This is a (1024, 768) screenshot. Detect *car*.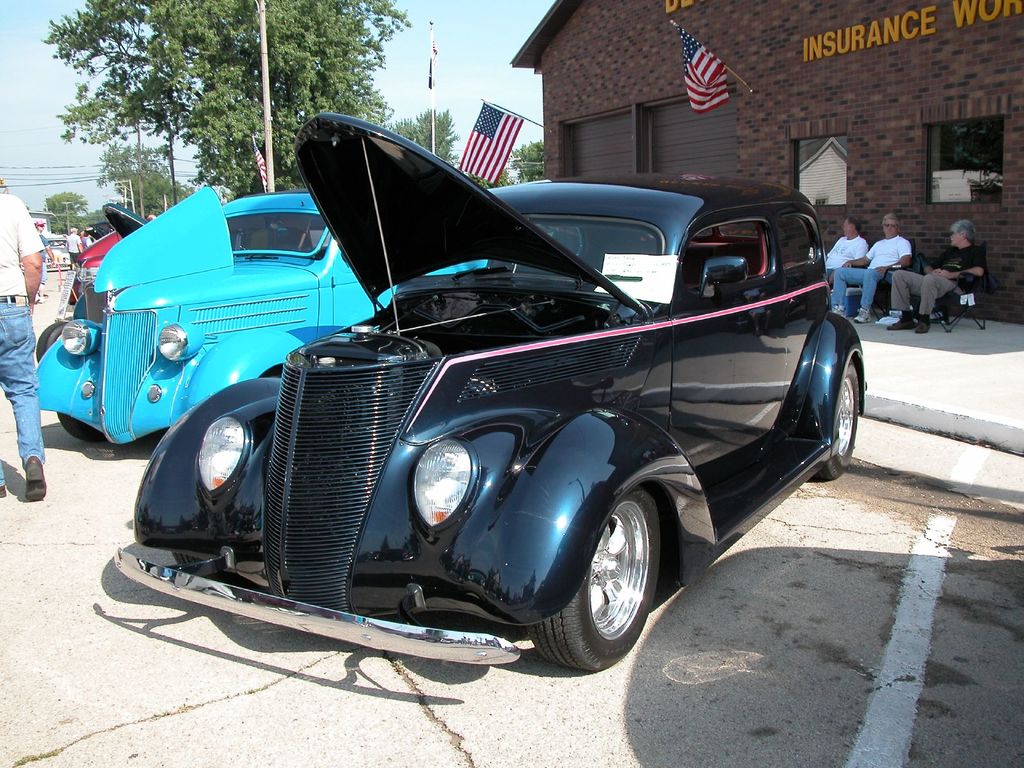
74/228/118/299.
